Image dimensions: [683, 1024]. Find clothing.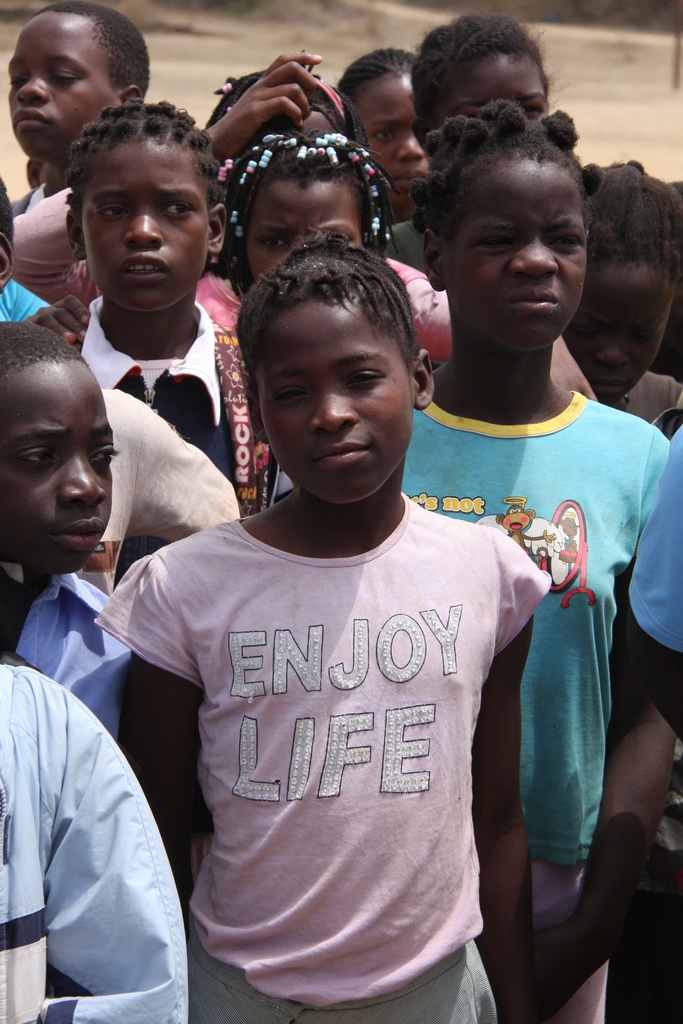
0 660 187 1023.
